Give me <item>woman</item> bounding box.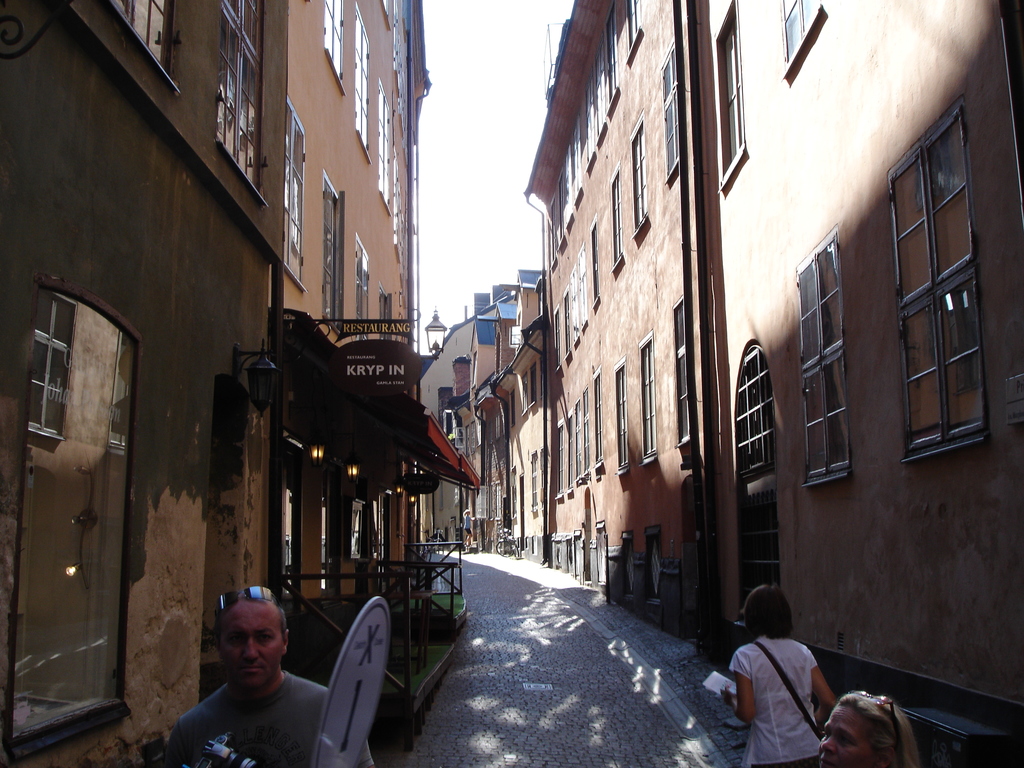
bbox=[723, 588, 846, 756].
